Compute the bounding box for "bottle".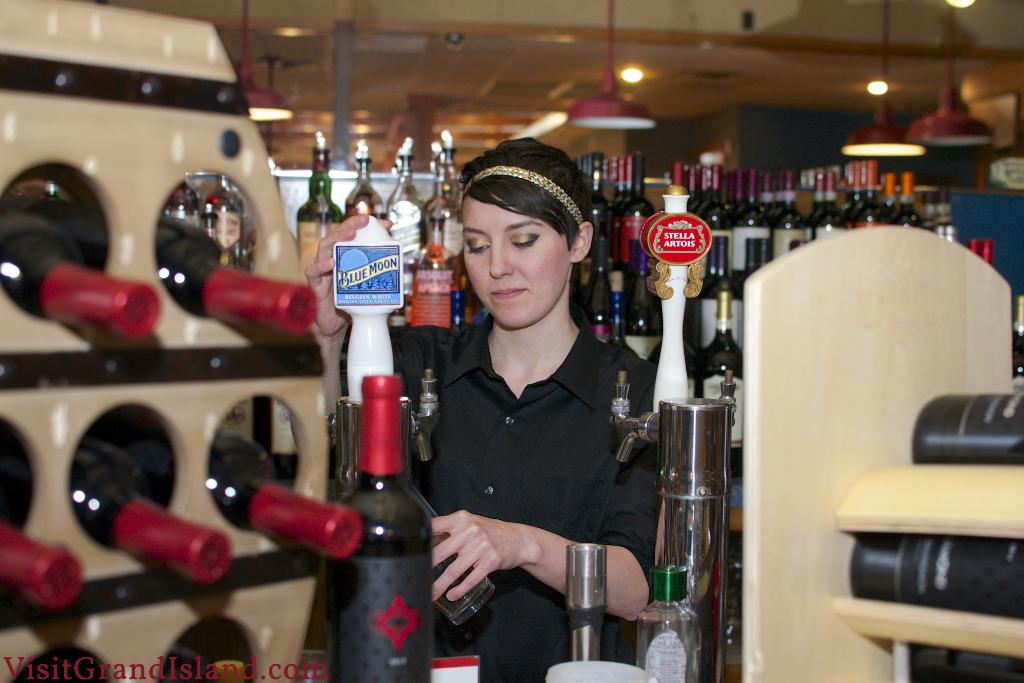
region(317, 327, 432, 666).
